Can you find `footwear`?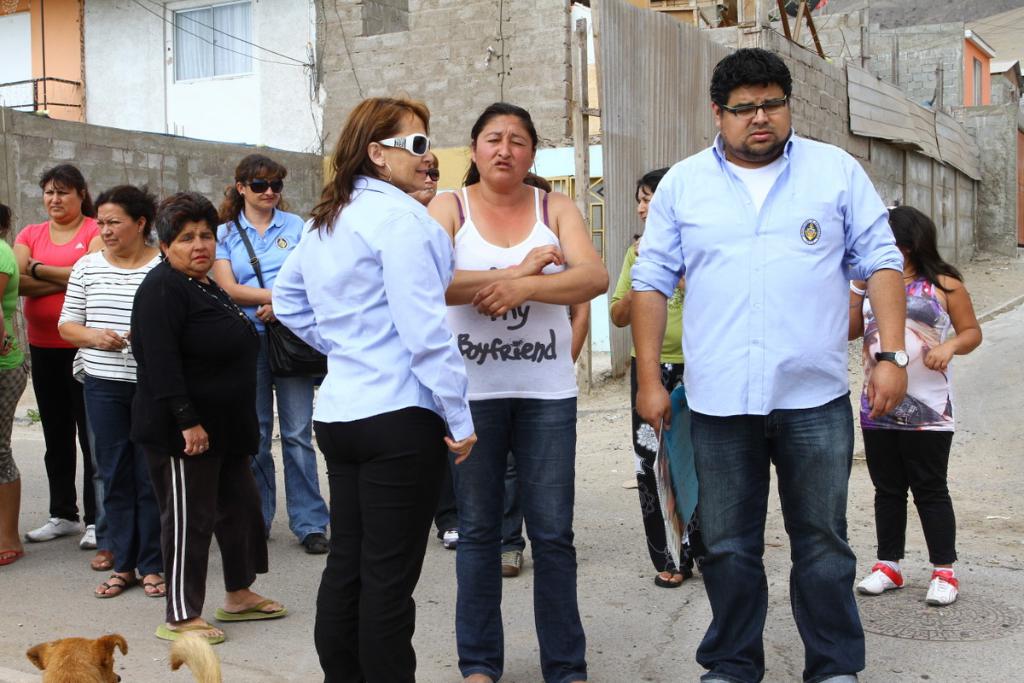
Yes, bounding box: <bbox>90, 550, 114, 573</bbox>.
